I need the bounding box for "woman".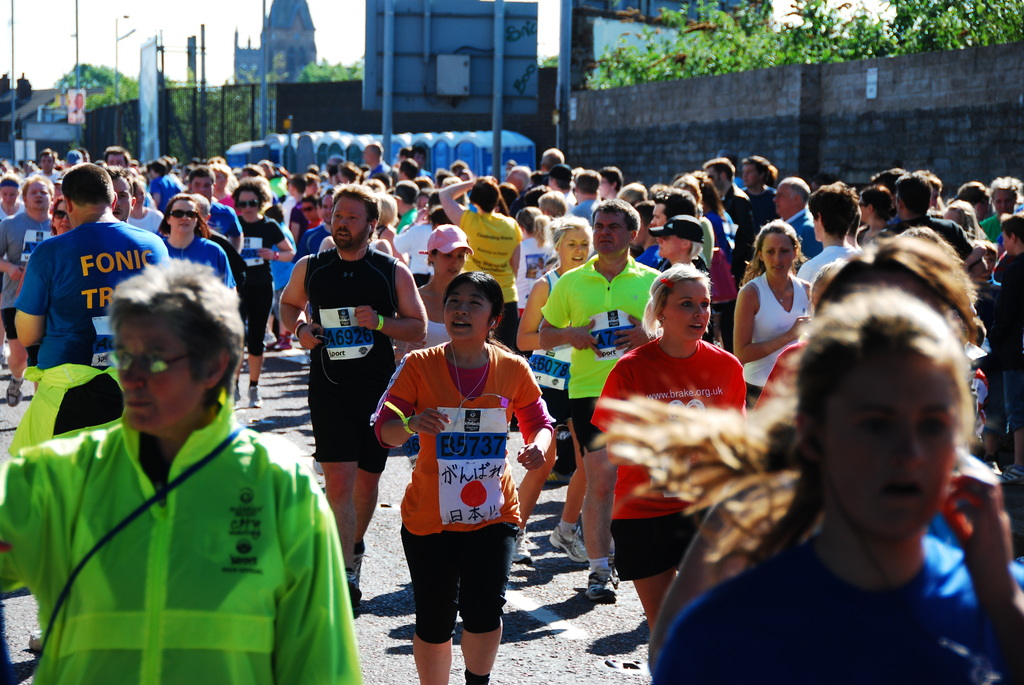
Here it is: <box>522,224,604,400</box>.
